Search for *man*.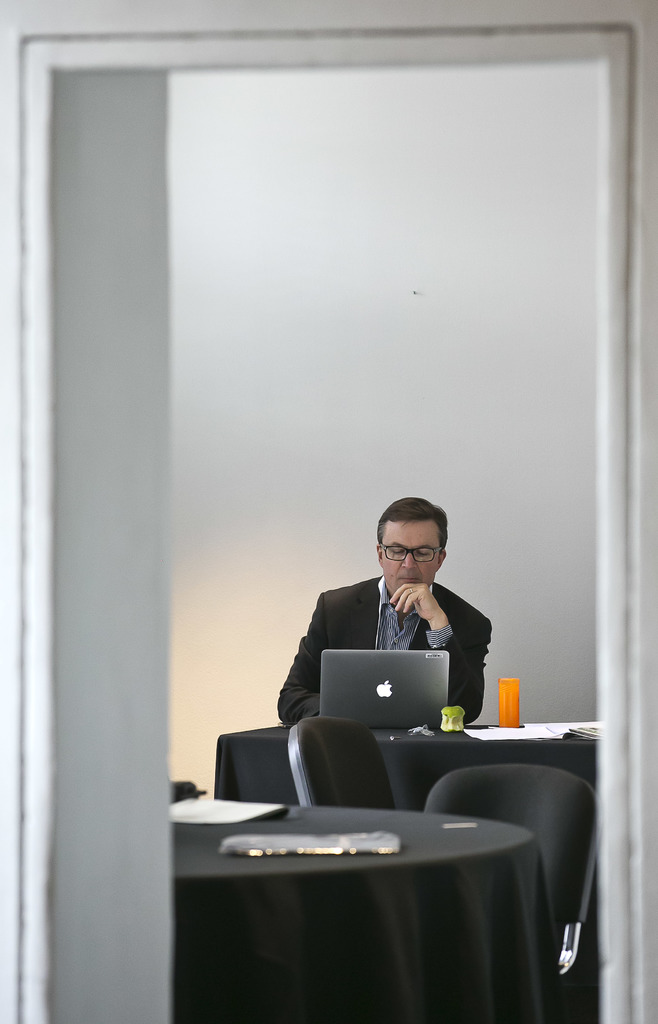
Found at locate(271, 497, 514, 749).
